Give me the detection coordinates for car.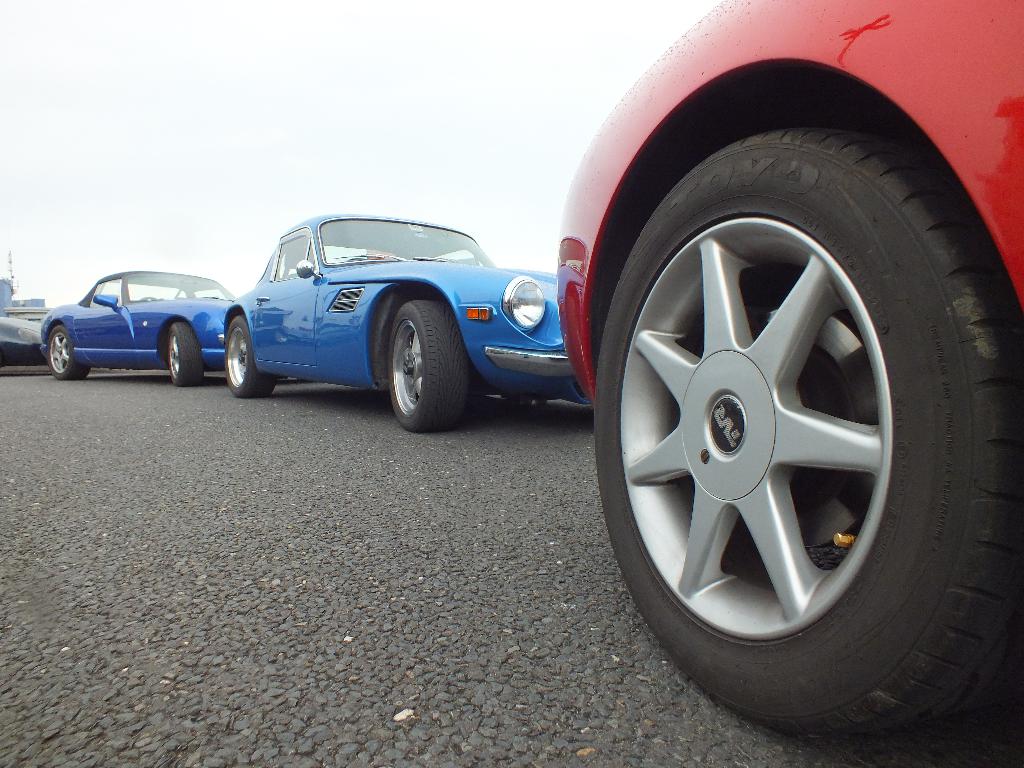
(193, 190, 625, 438).
